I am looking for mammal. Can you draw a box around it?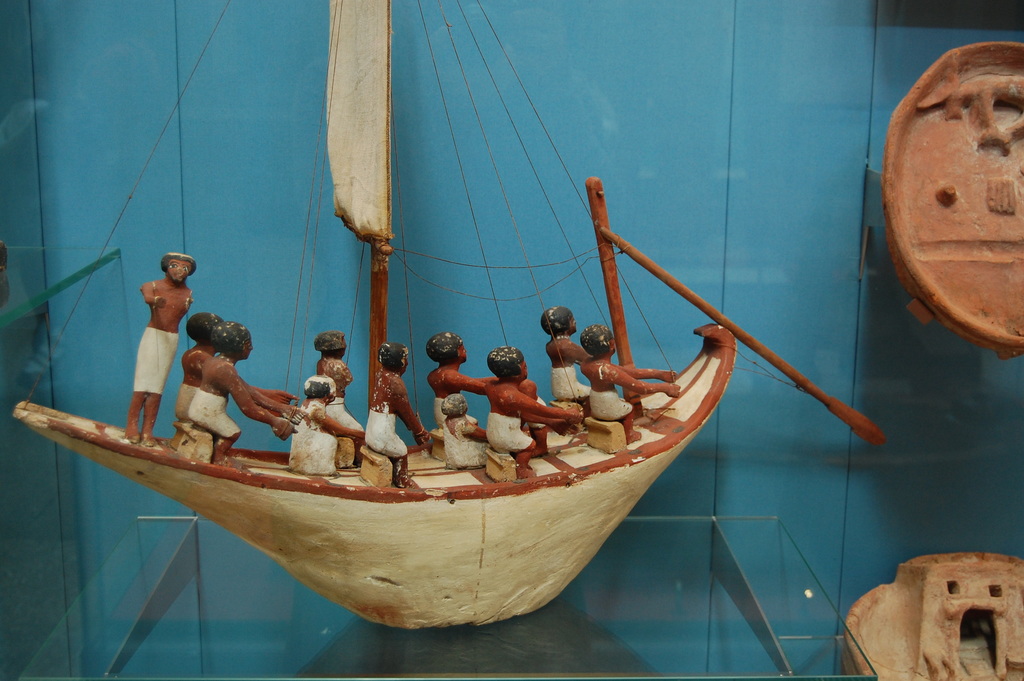
Sure, the bounding box is locate(287, 371, 366, 472).
